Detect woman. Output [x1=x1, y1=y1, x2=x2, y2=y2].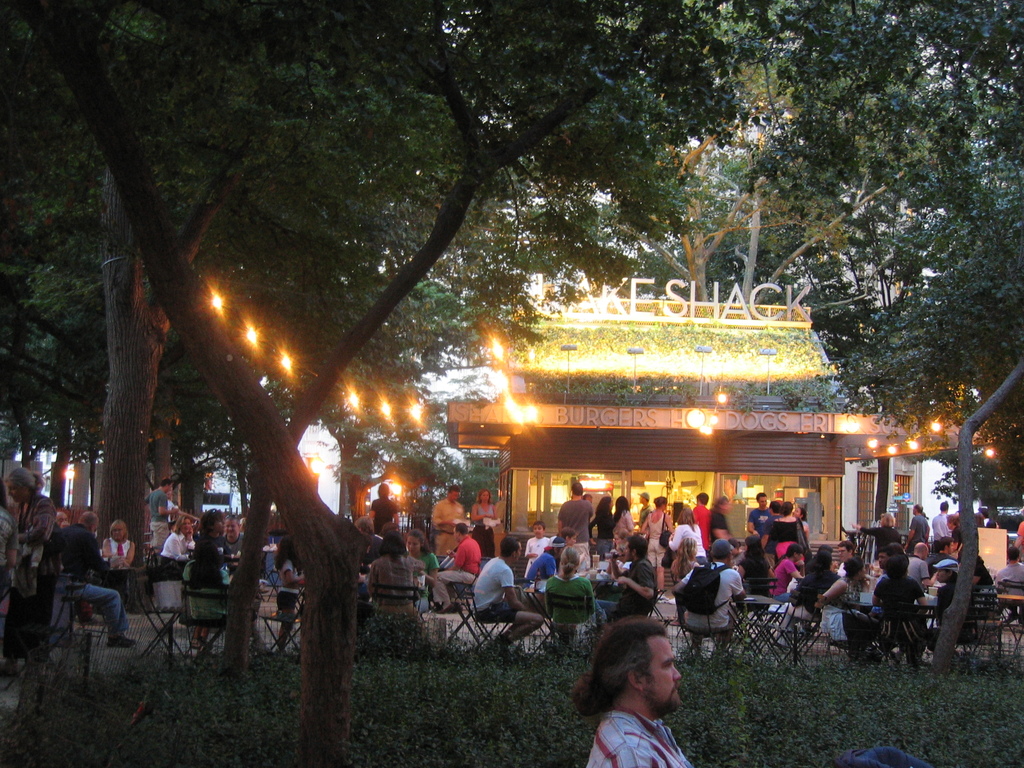
[x1=773, y1=502, x2=799, y2=557].
